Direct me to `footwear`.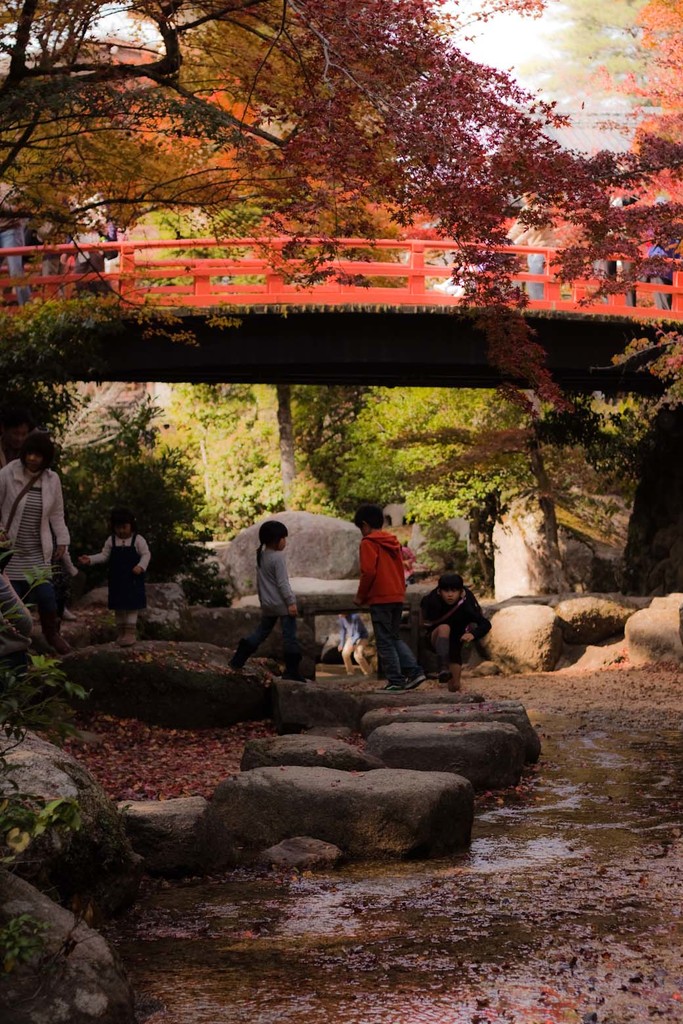
Direction: left=372, top=681, right=409, bottom=694.
